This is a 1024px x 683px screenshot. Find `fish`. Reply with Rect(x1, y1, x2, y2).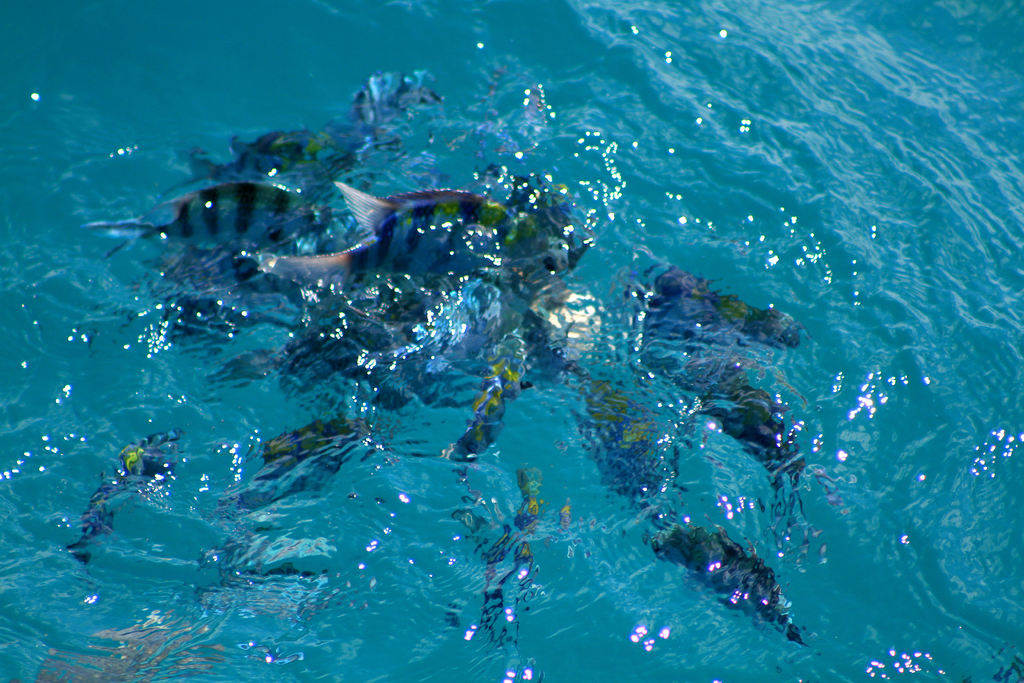
Rect(688, 366, 808, 504).
